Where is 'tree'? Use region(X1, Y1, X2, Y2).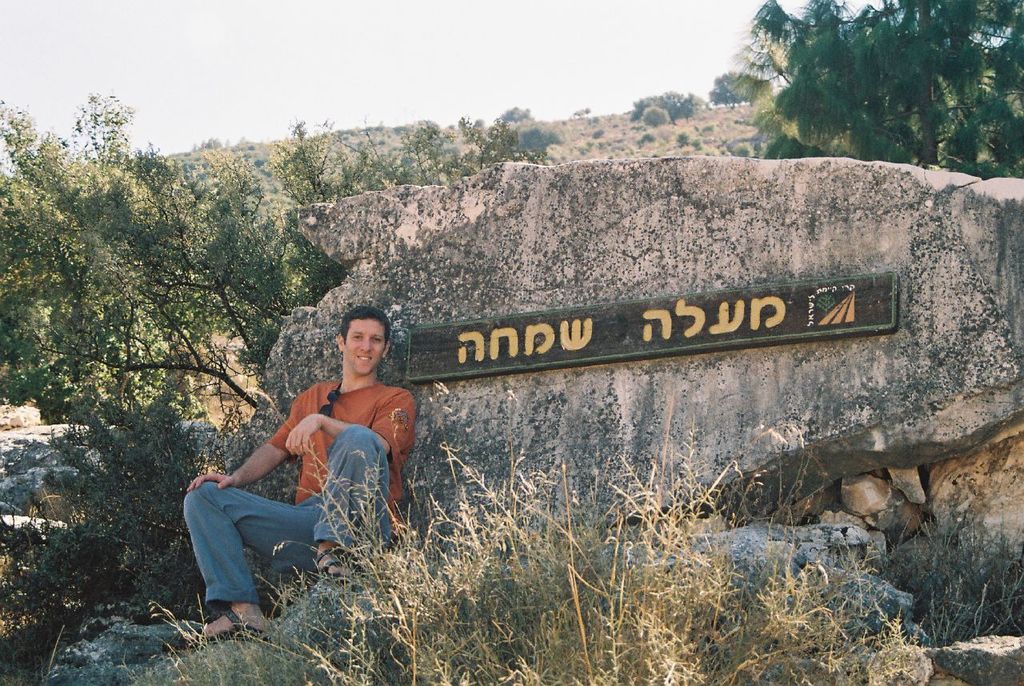
region(711, 71, 774, 113).
